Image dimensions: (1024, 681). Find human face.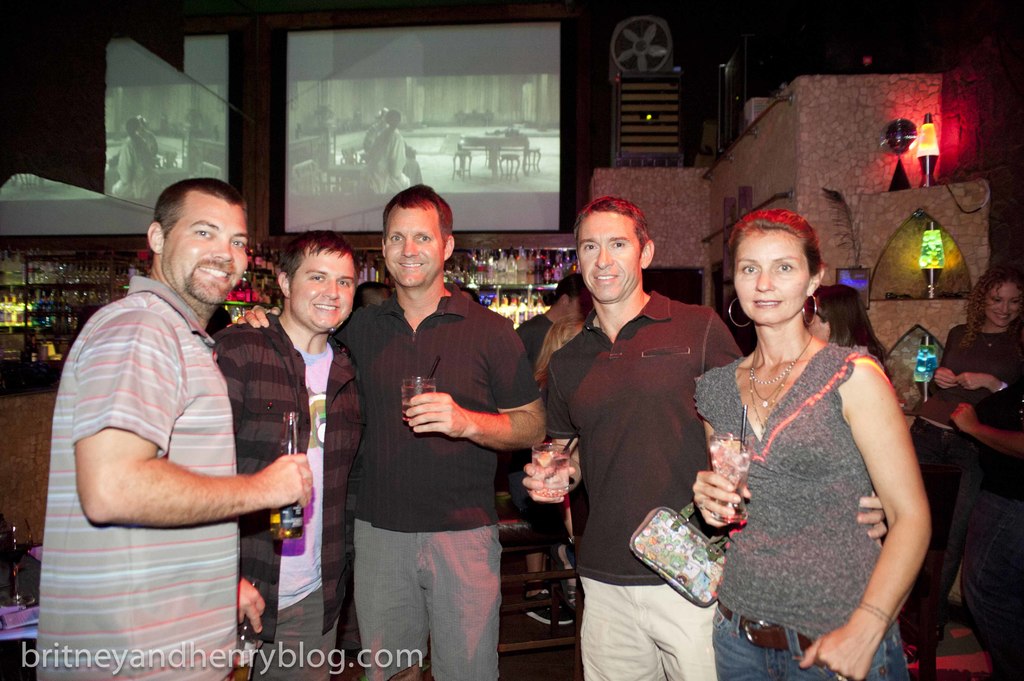
(380,198,443,289).
